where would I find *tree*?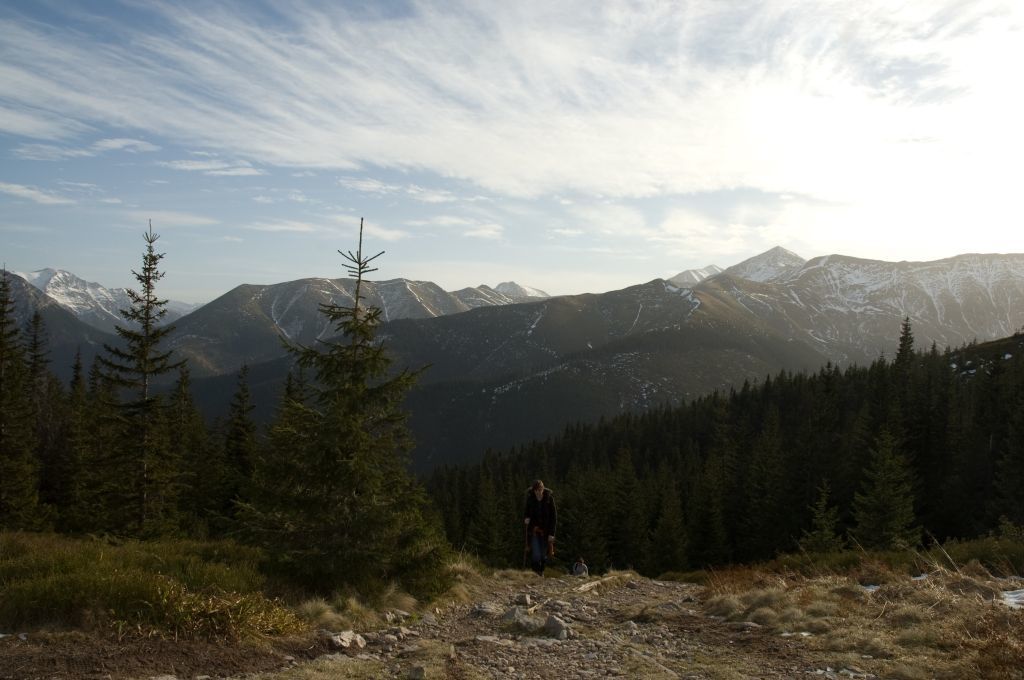
At rect(0, 254, 55, 544).
